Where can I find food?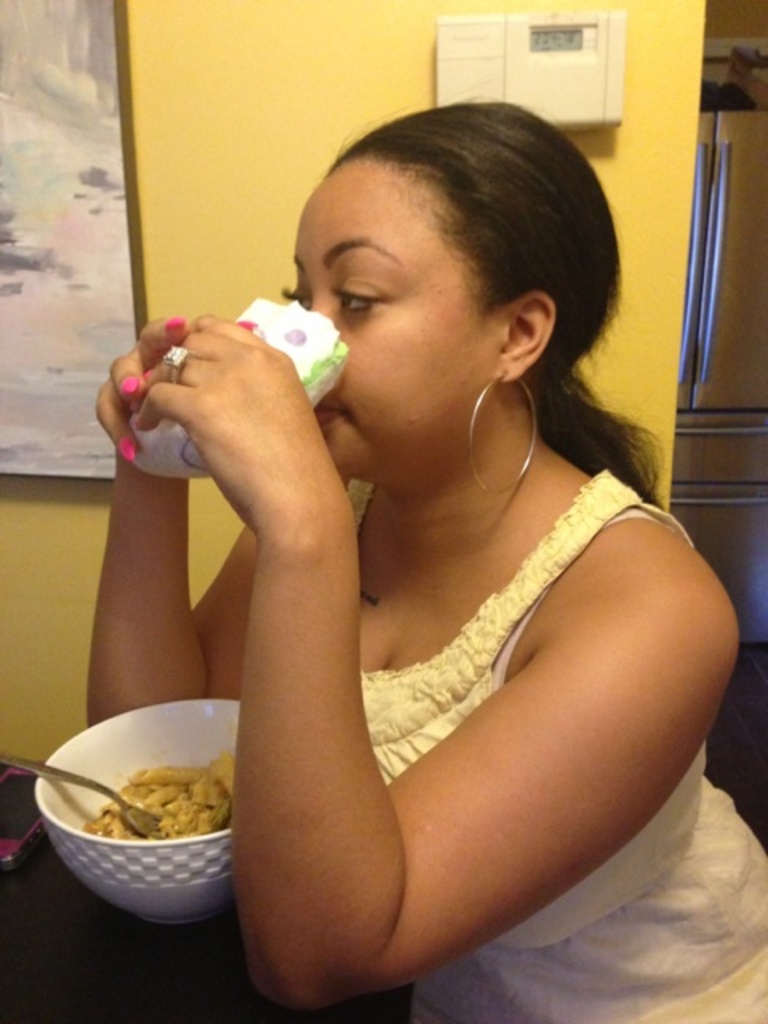
You can find it at 66 747 218 842.
